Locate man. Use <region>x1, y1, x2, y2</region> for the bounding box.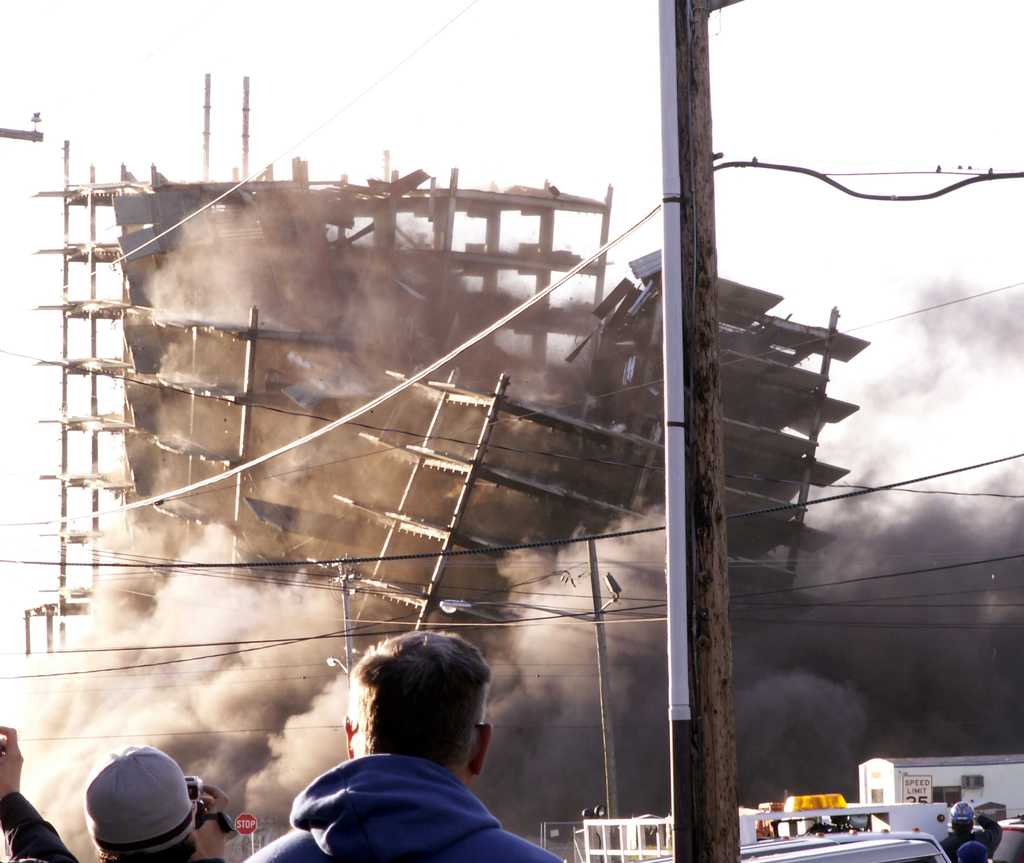
<region>0, 728, 81, 862</region>.
